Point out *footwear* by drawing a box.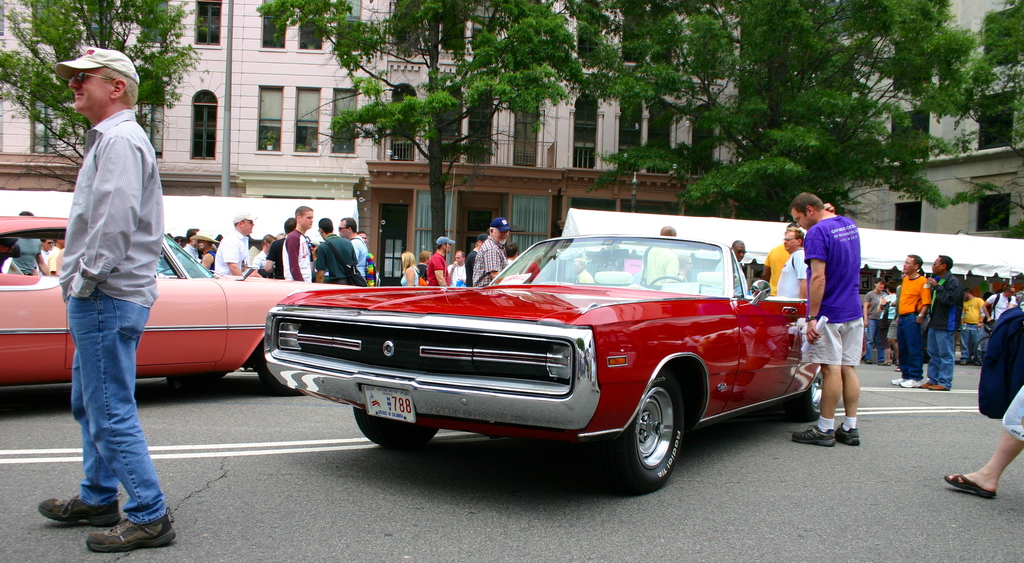
961:354:968:365.
